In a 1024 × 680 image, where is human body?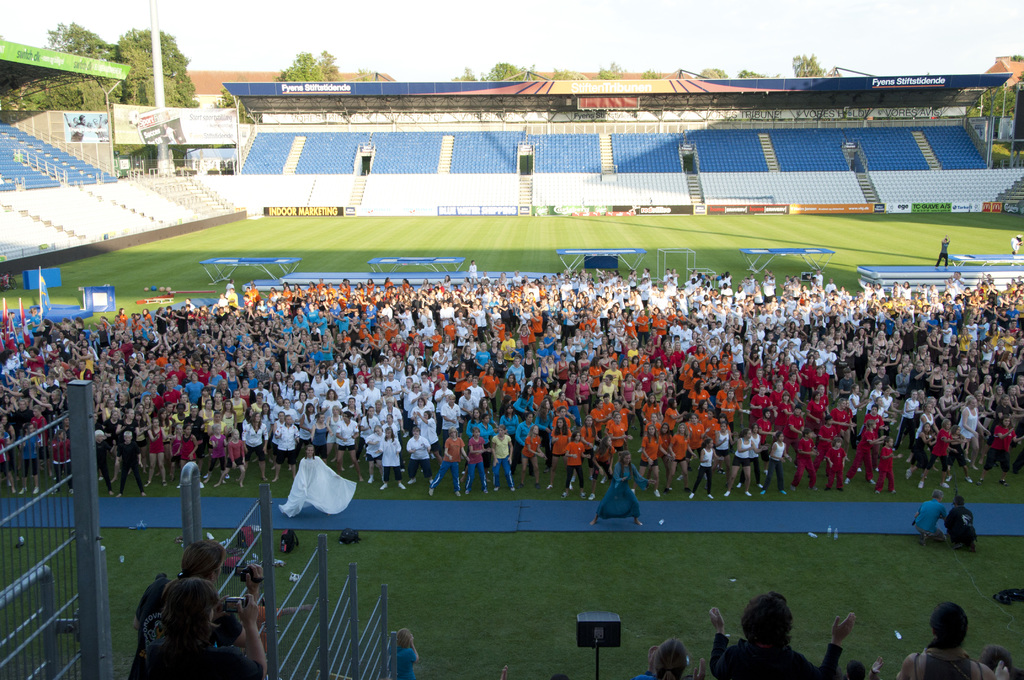
(x1=801, y1=289, x2=816, y2=302).
